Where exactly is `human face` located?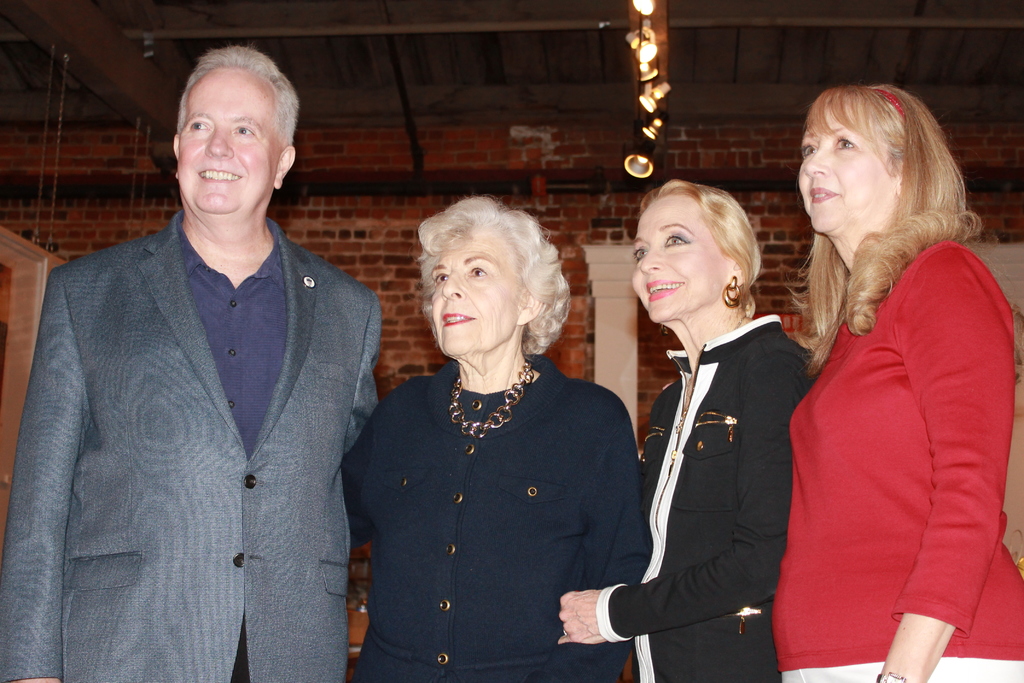
Its bounding box is {"left": 797, "top": 101, "right": 897, "bottom": 236}.
